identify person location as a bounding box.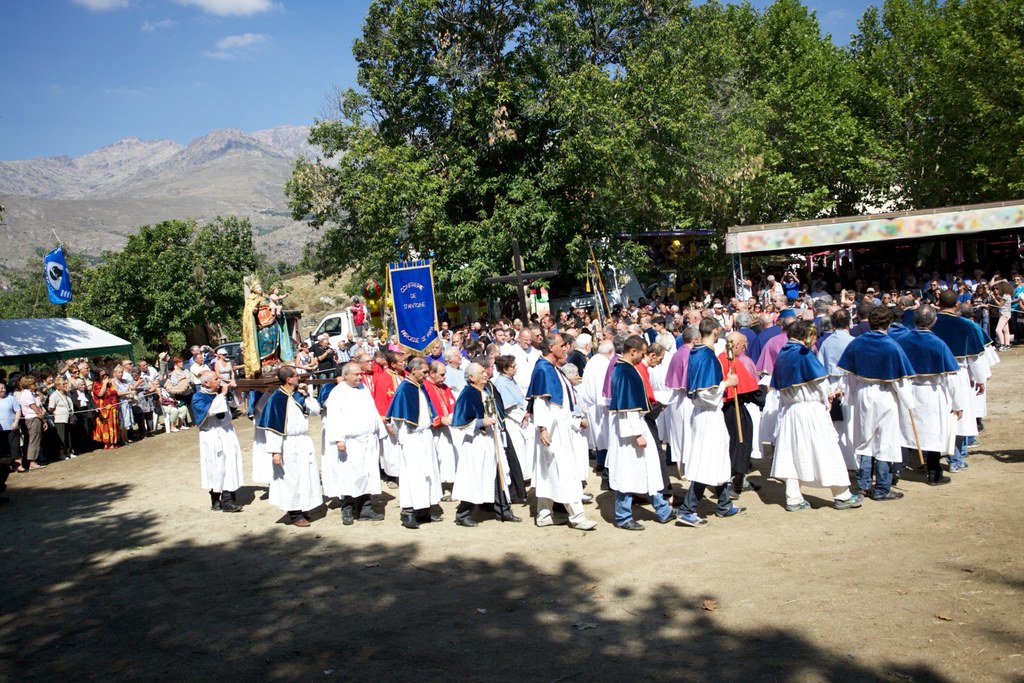
detection(266, 281, 285, 319).
